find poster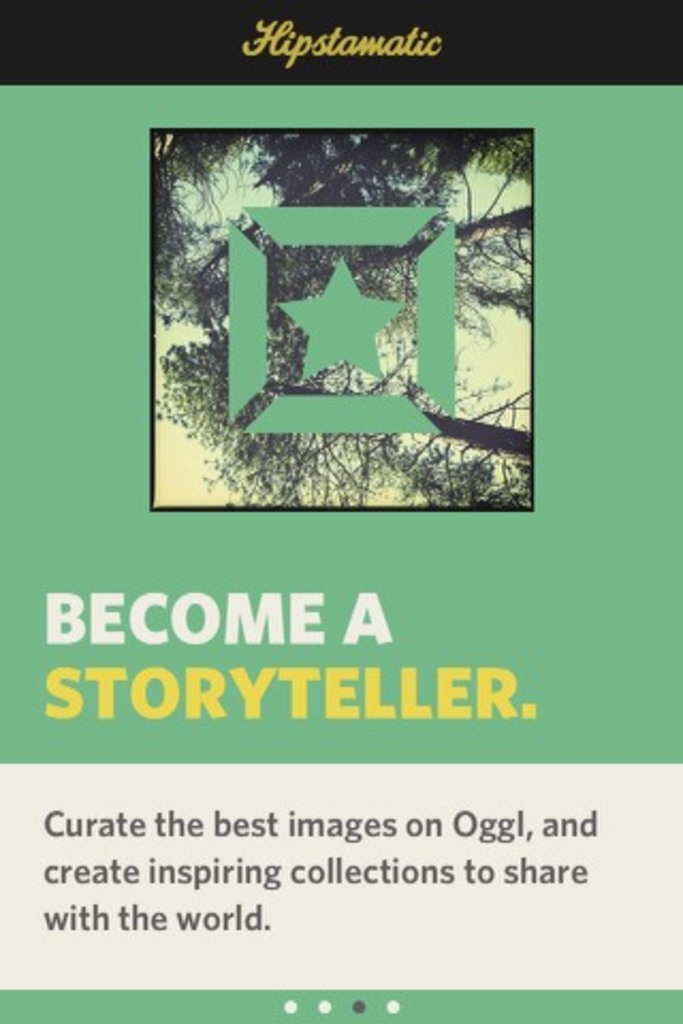
x1=0, y1=0, x2=681, y2=1022
